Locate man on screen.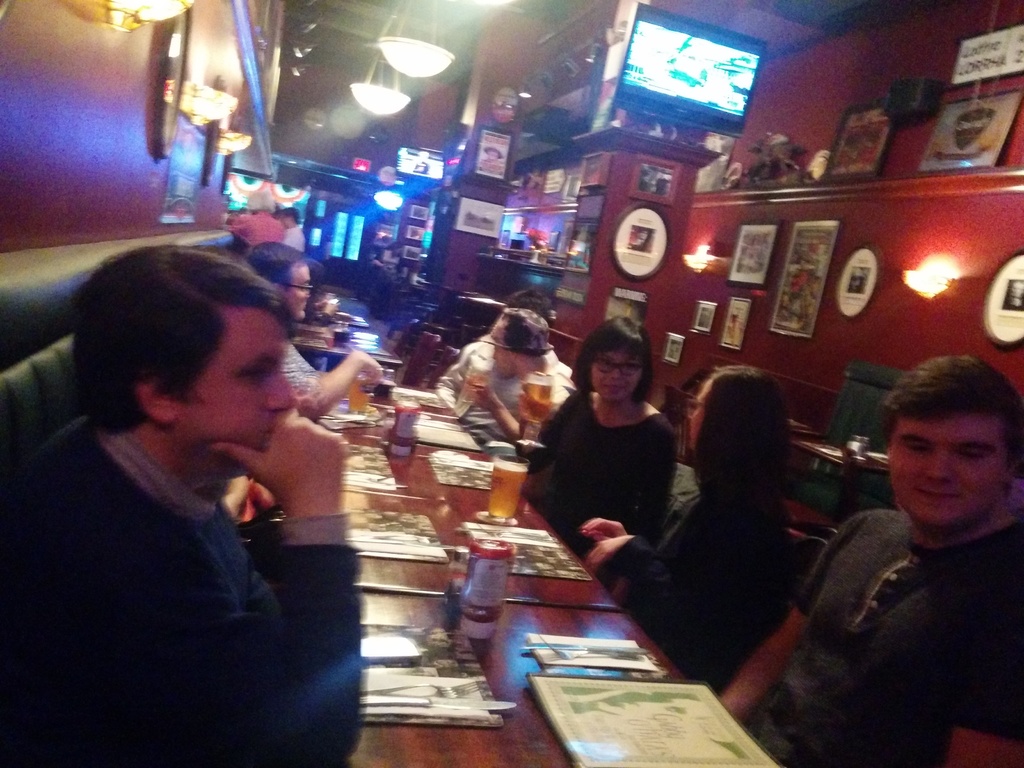
On screen at locate(246, 244, 381, 417).
